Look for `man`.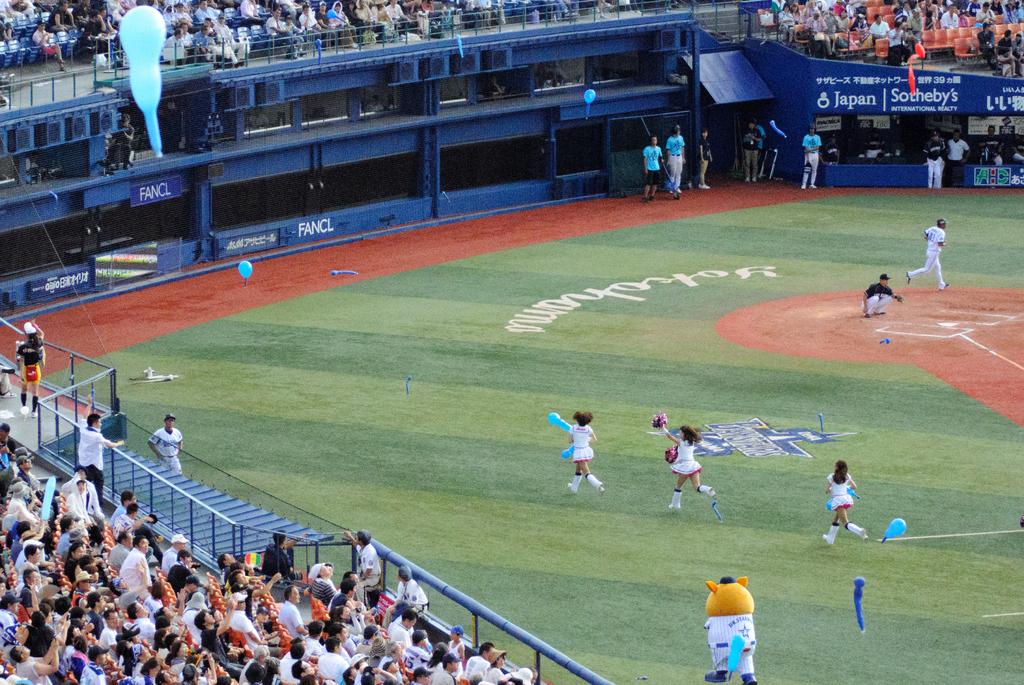
Found: bbox(142, 416, 188, 480).
